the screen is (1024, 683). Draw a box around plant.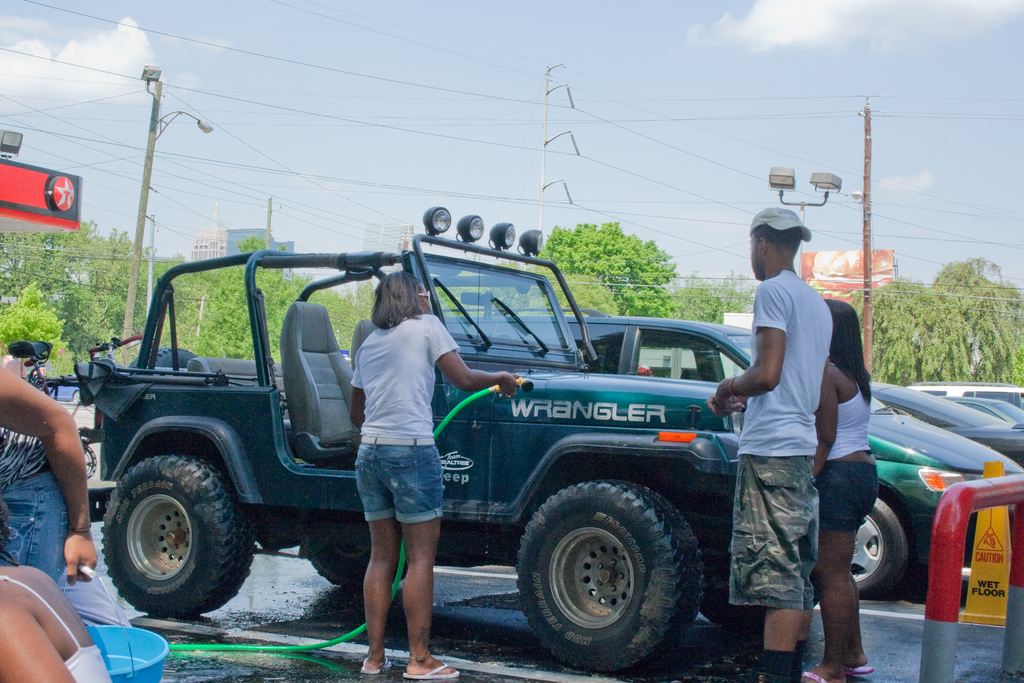
[0, 280, 74, 361].
